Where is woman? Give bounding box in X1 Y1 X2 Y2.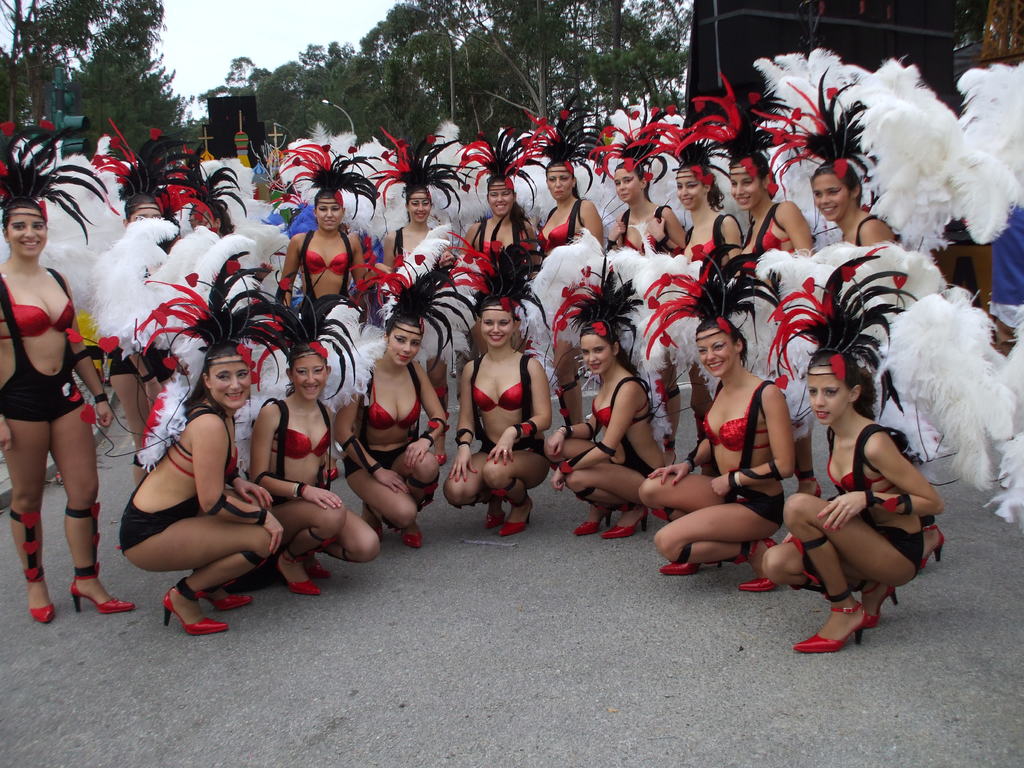
107 123 218 476.
